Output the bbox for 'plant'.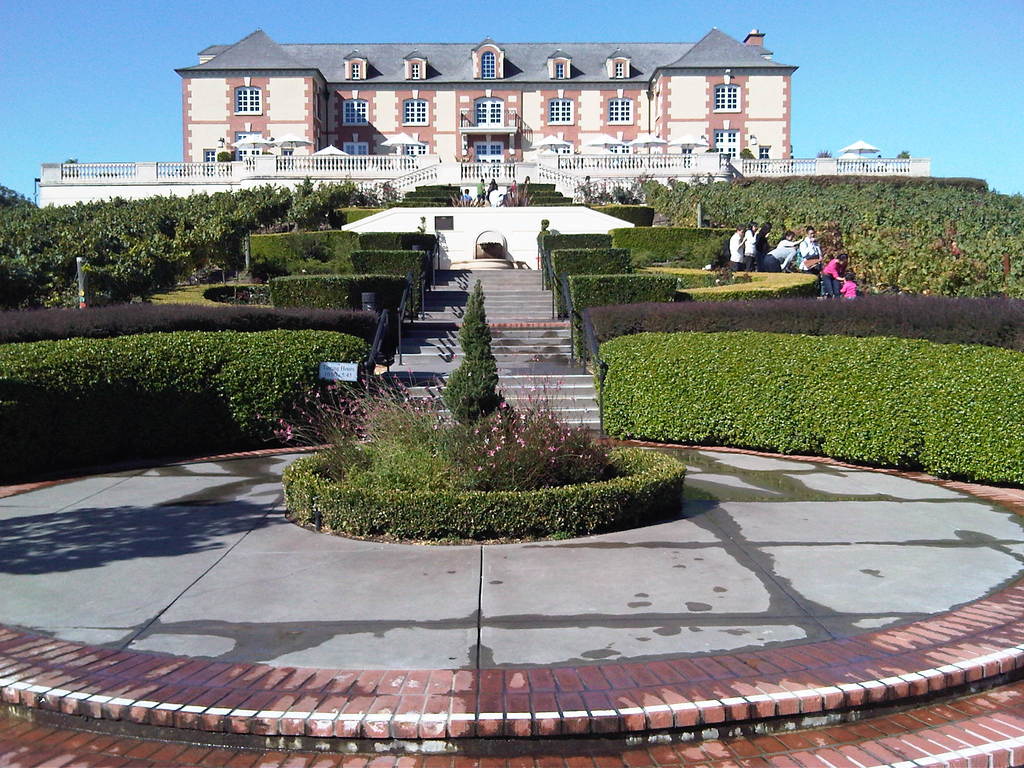
BBox(0, 326, 401, 419).
